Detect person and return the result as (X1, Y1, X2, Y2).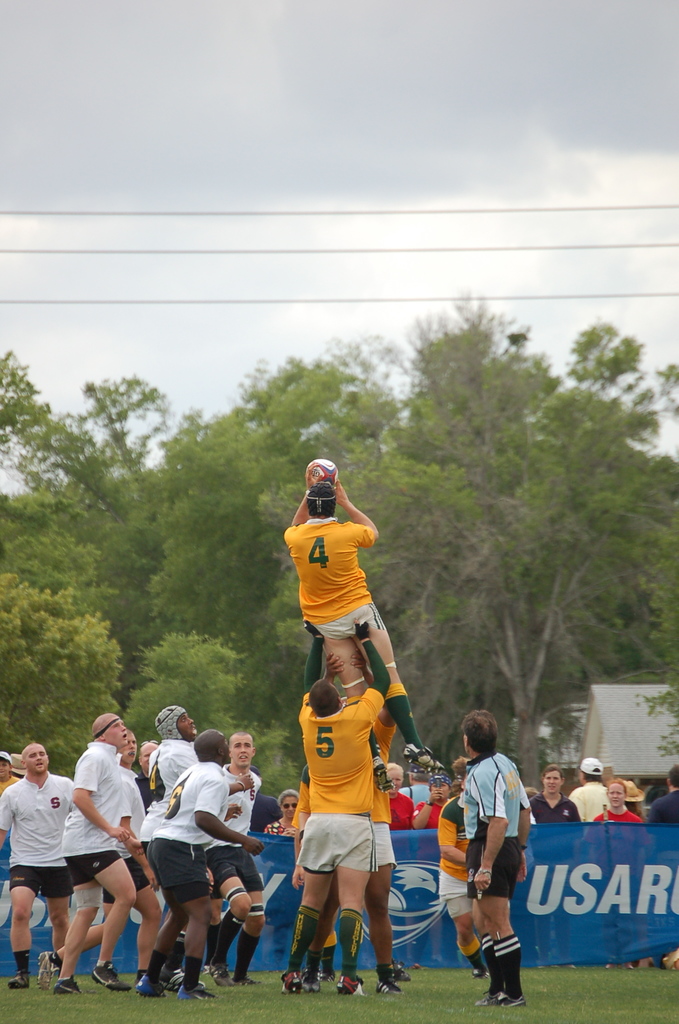
(294, 680, 401, 1004).
